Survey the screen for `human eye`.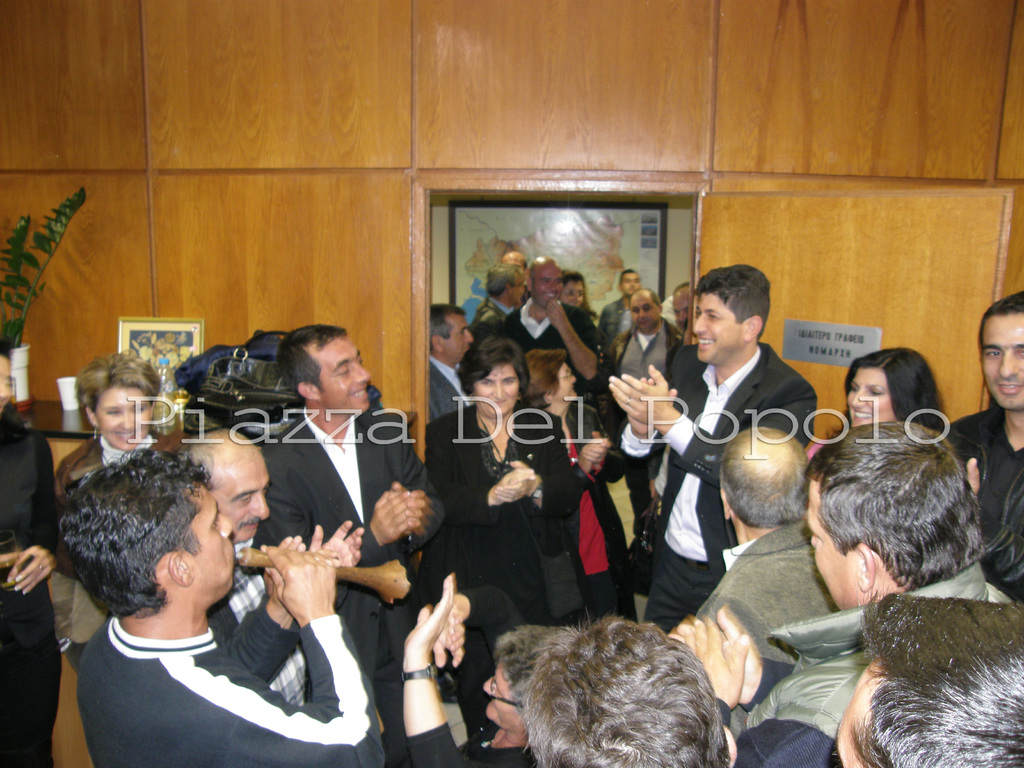
Survey found: [578,291,583,297].
